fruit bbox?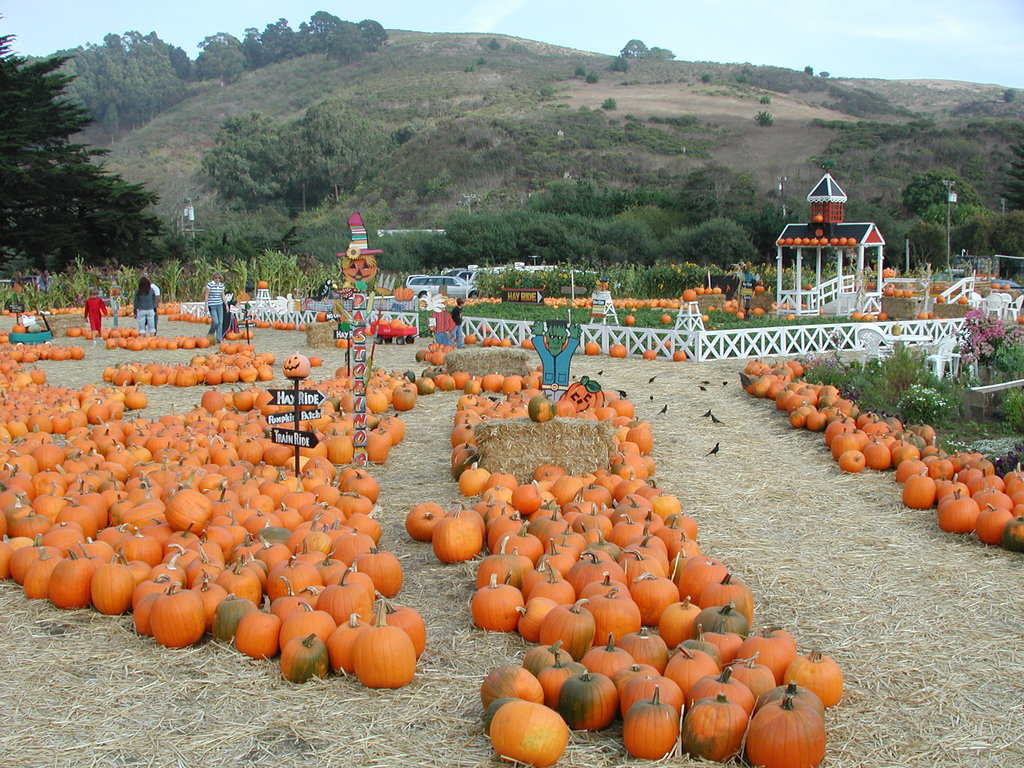
(956, 293, 970, 305)
